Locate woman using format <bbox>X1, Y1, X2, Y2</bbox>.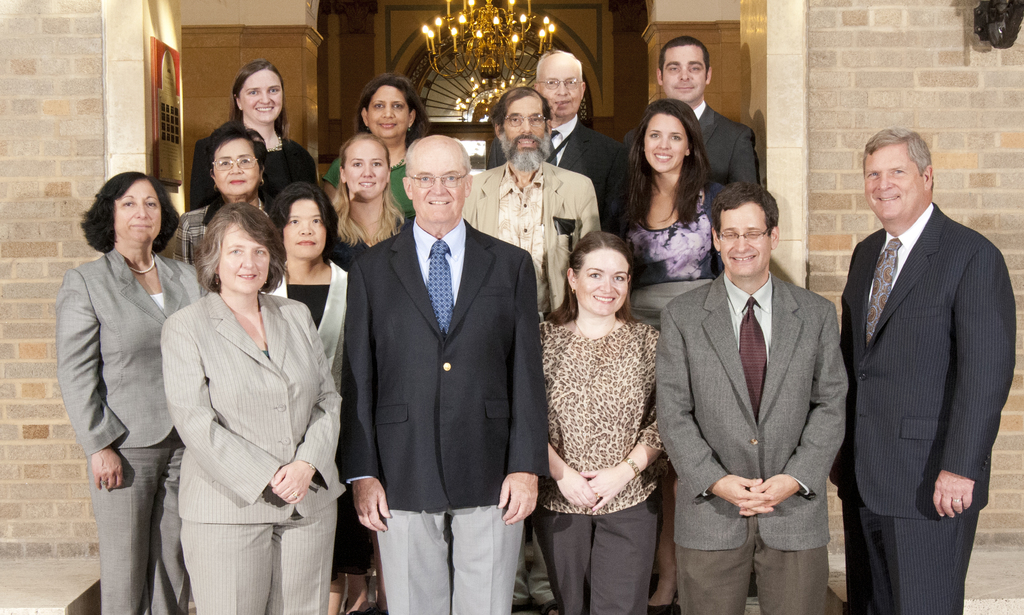
<bbox>173, 126, 271, 278</bbox>.
